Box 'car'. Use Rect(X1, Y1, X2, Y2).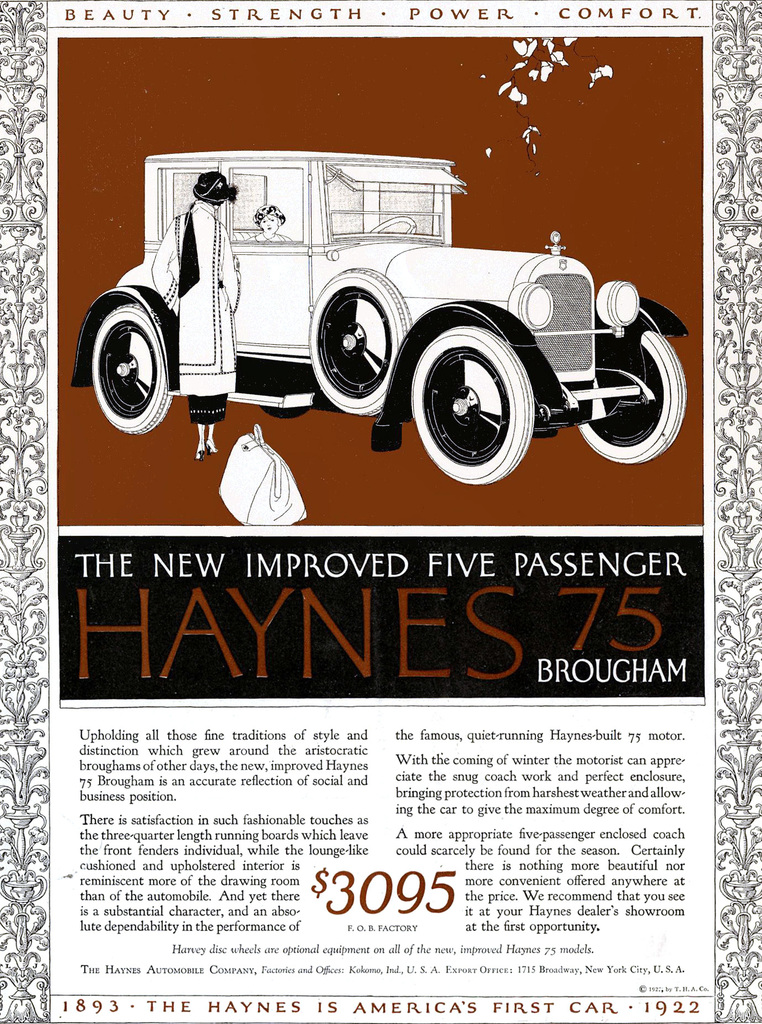
Rect(70, 150, 688, 484).
